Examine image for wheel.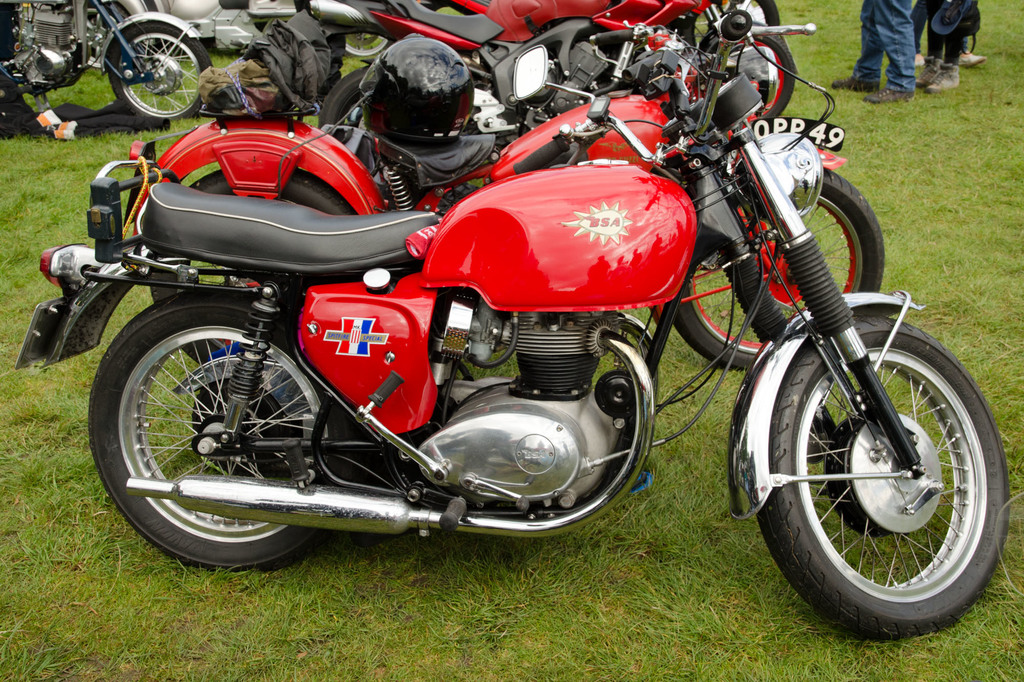
Examination result: select_region(86, 289, 352, 572).
